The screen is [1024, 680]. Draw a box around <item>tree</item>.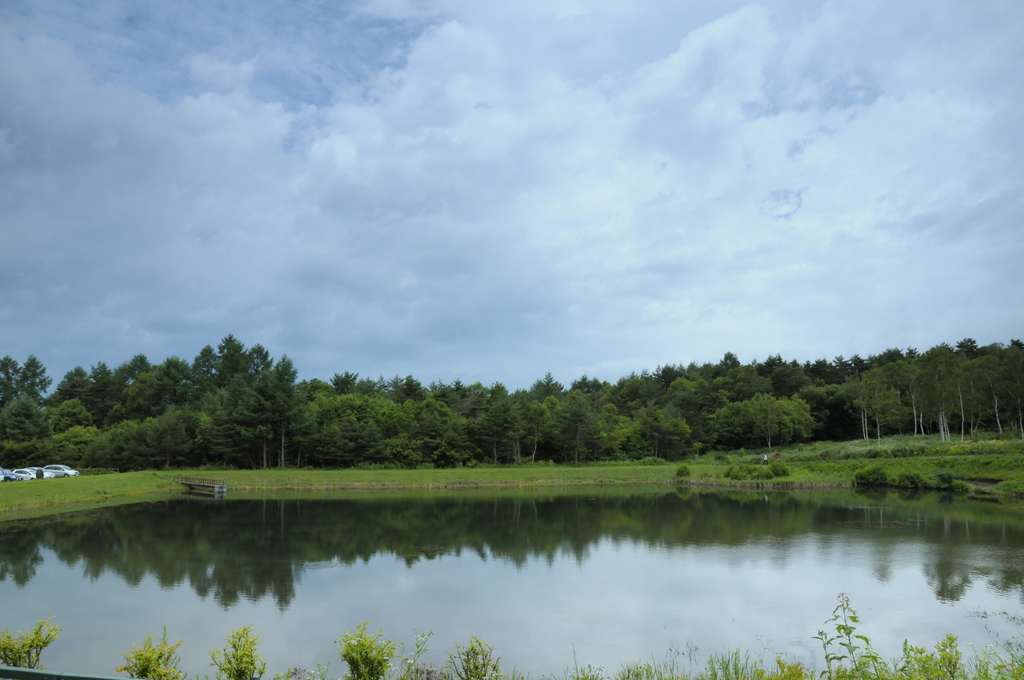
Rect(0, 352, 20, 407).
